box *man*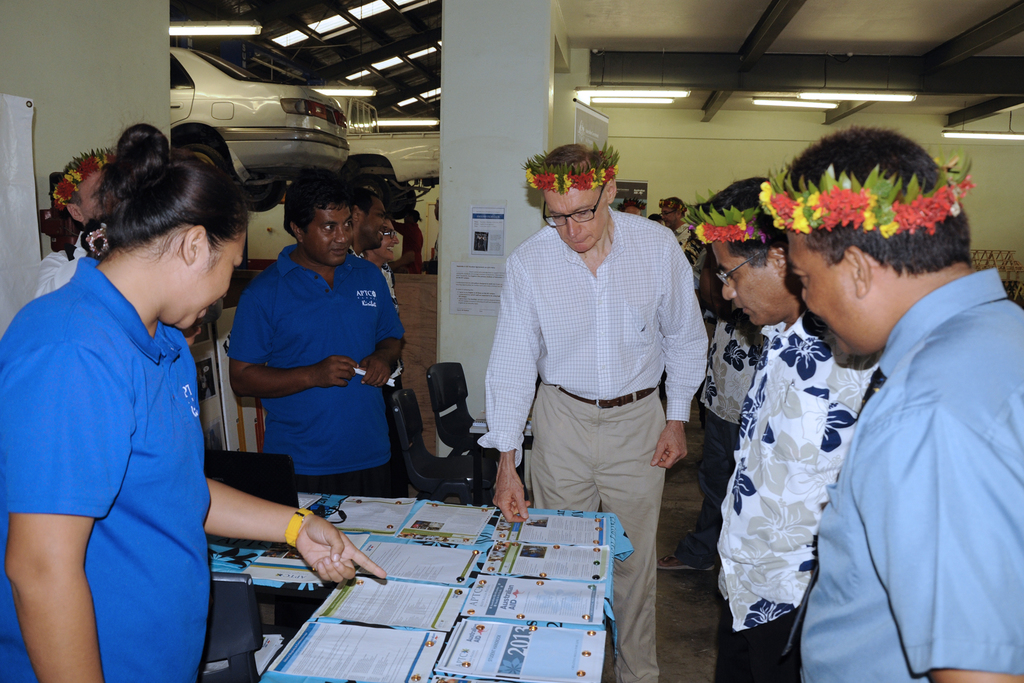
region(349, 186, 387, 263)
